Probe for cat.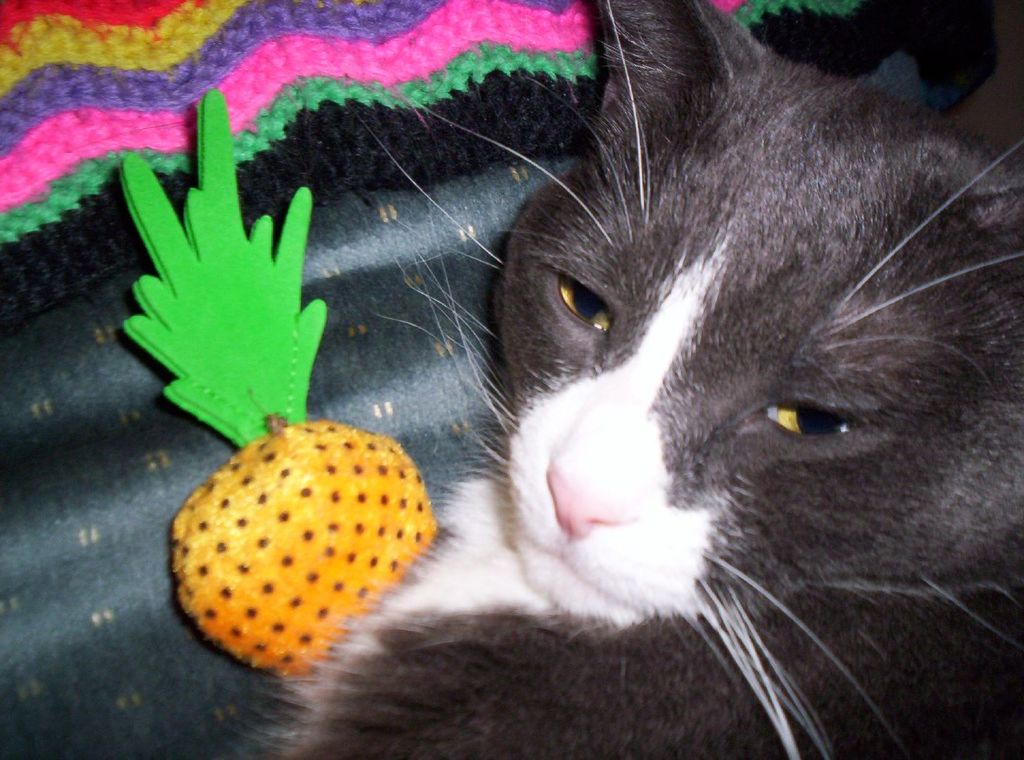
Probe result: [left=224, top=0, right=1021, bottom=759].
